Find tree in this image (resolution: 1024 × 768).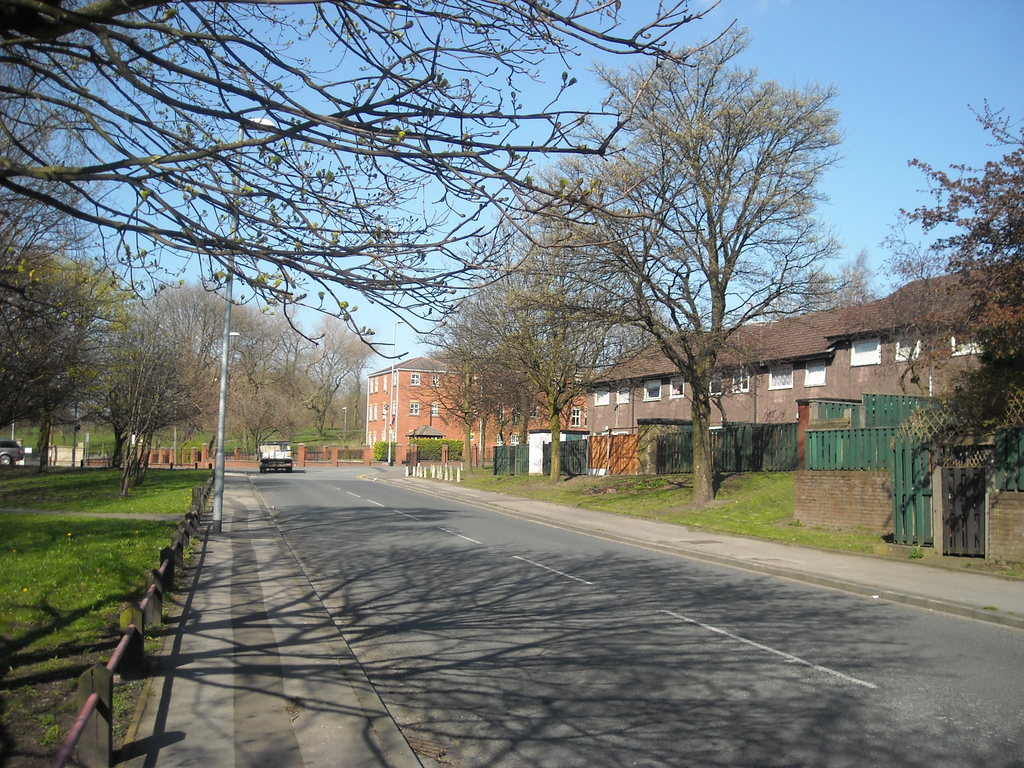
428 287 511 474.
